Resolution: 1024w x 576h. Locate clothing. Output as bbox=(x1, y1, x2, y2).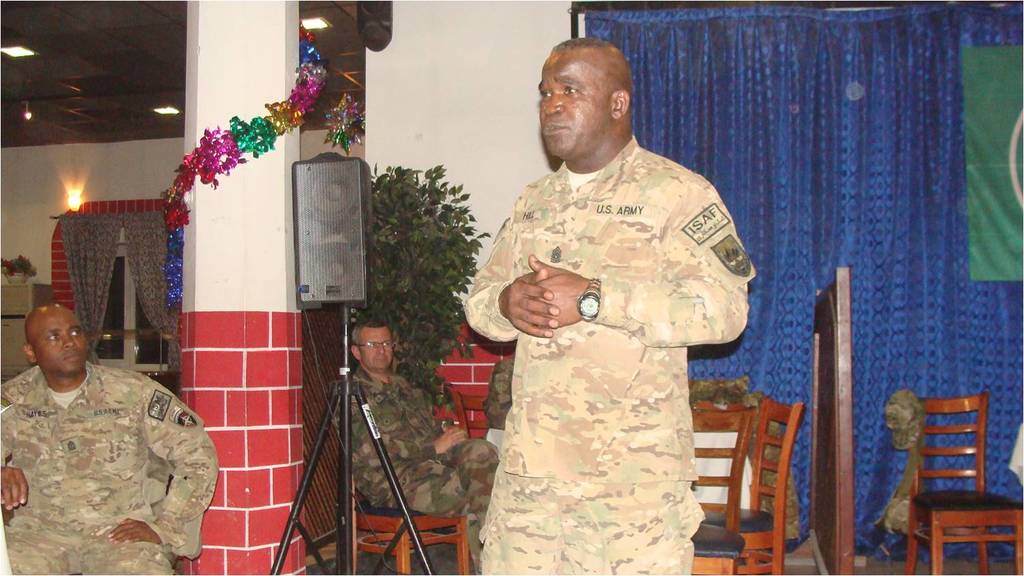
bbox=(687, 372, 799, 539).
